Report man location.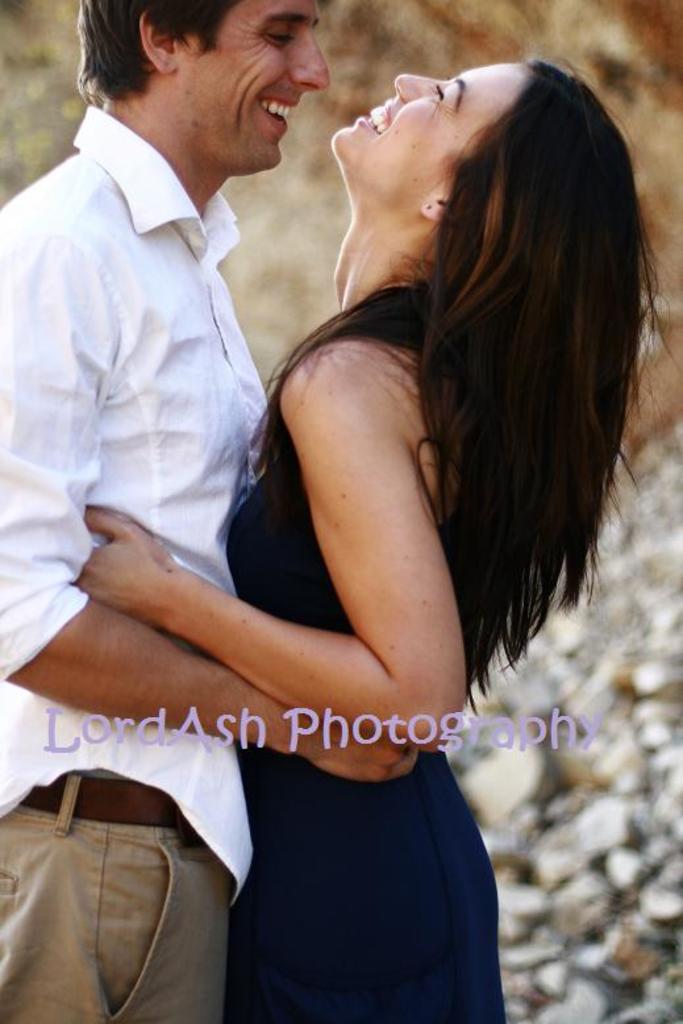
Report: left=0, top=0, right=407, bottom=1023.
